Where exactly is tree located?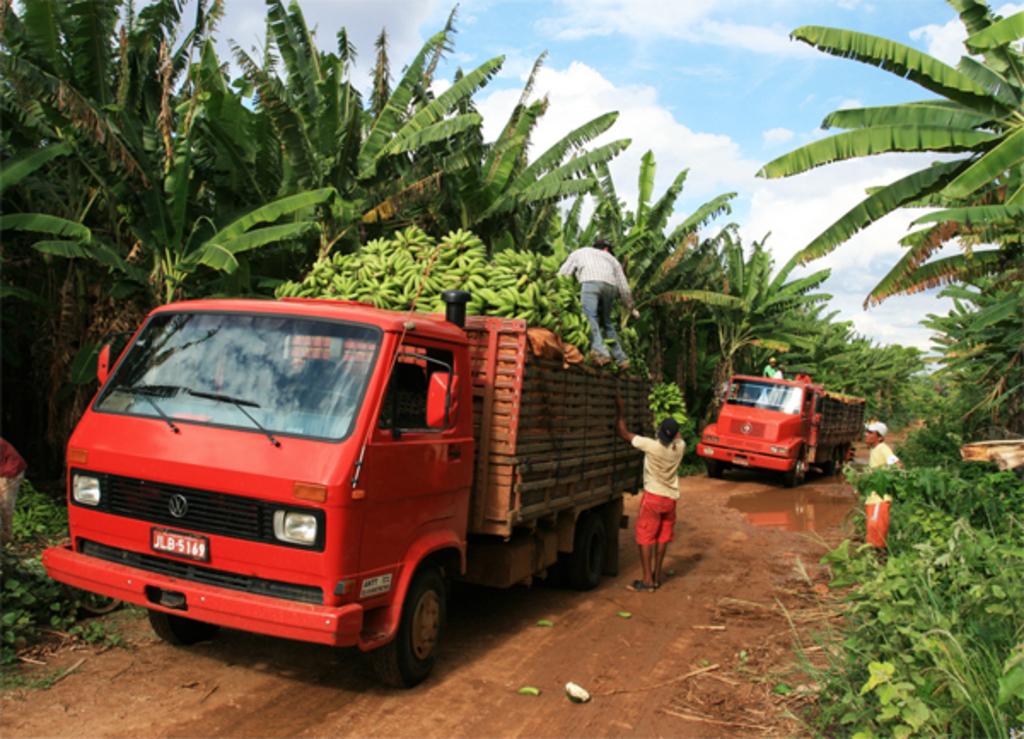
Its bounding box is (left=447, top=41, right=635, bottom=271).
